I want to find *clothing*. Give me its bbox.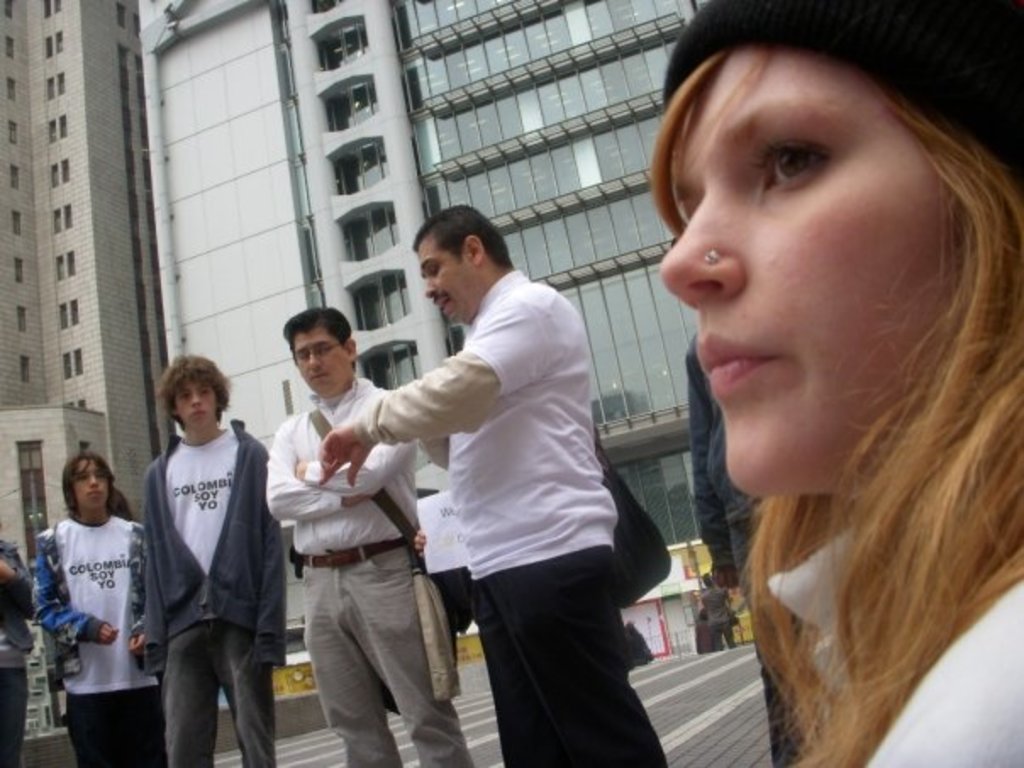
box=[264, 381, 470, 766].
